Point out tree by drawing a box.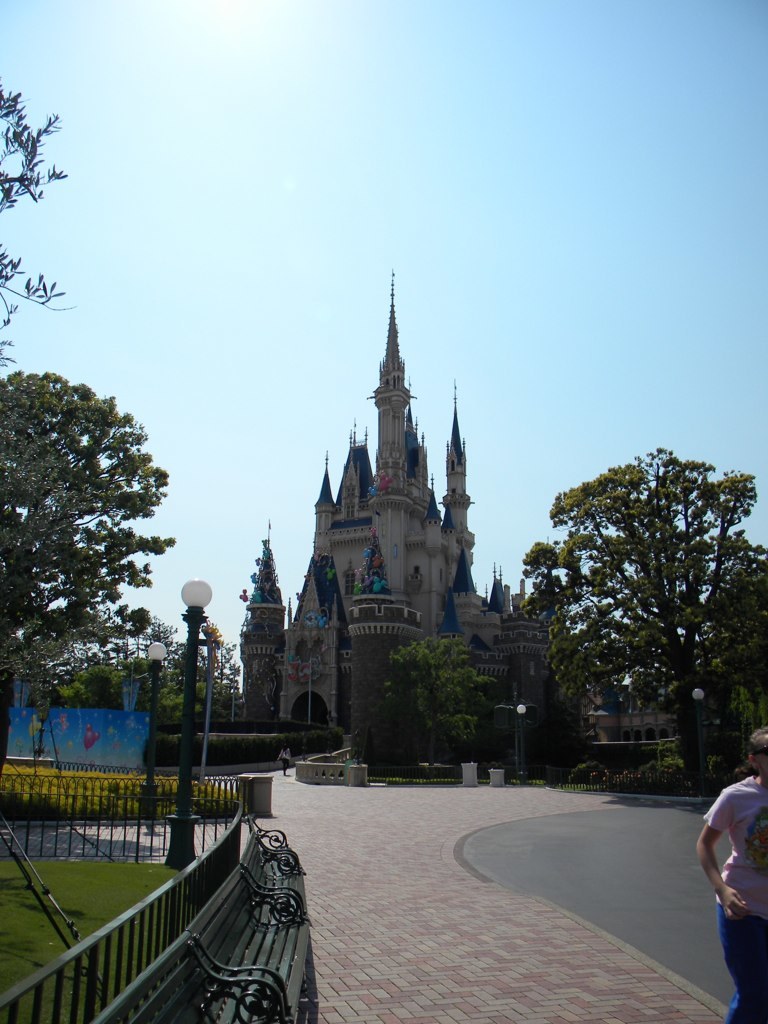
select_region(53, 614, 257, 738).
